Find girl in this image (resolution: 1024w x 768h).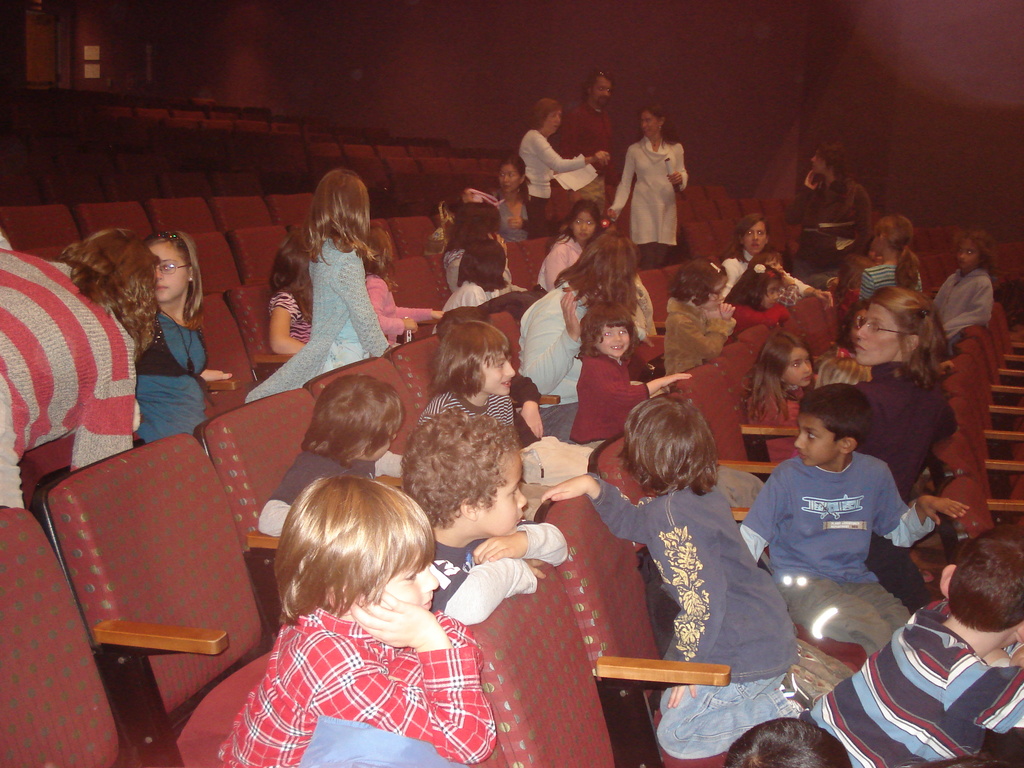
locate(715, 258, 789, 342).
